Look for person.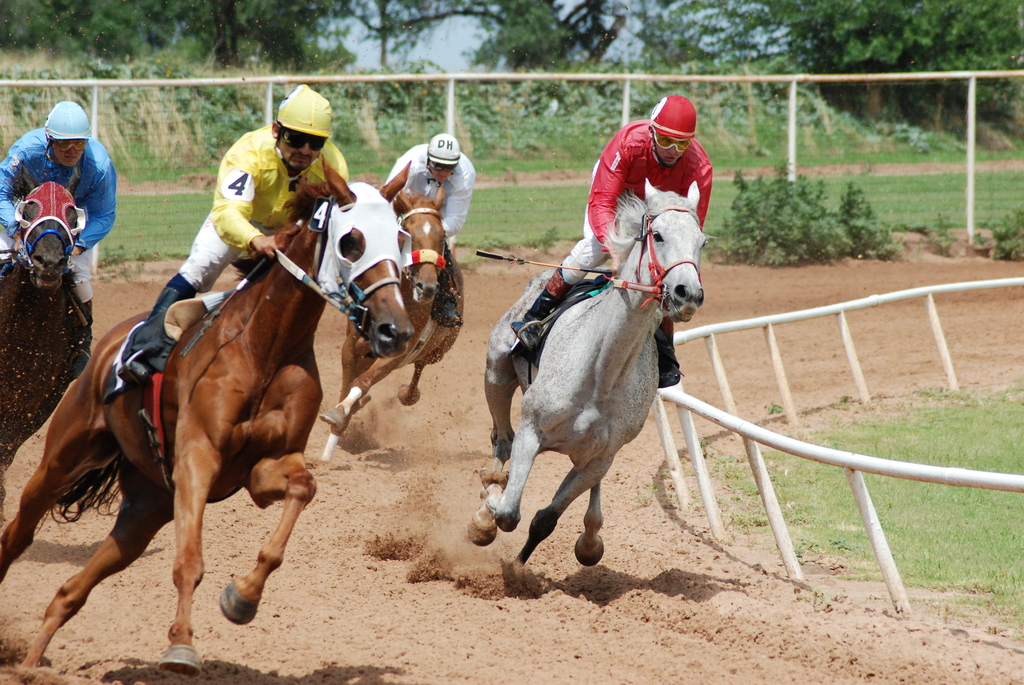
Found: bbox(122, 82, 348, 387).
